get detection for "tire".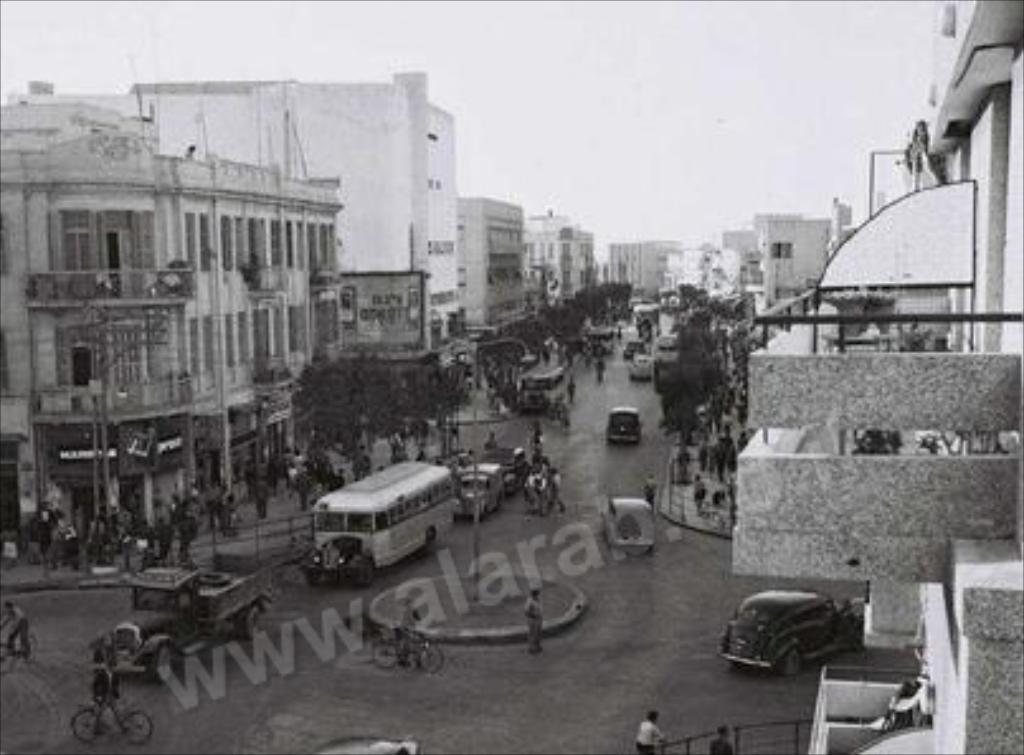
Detection: l=66, t=707, r=106, b=750.
